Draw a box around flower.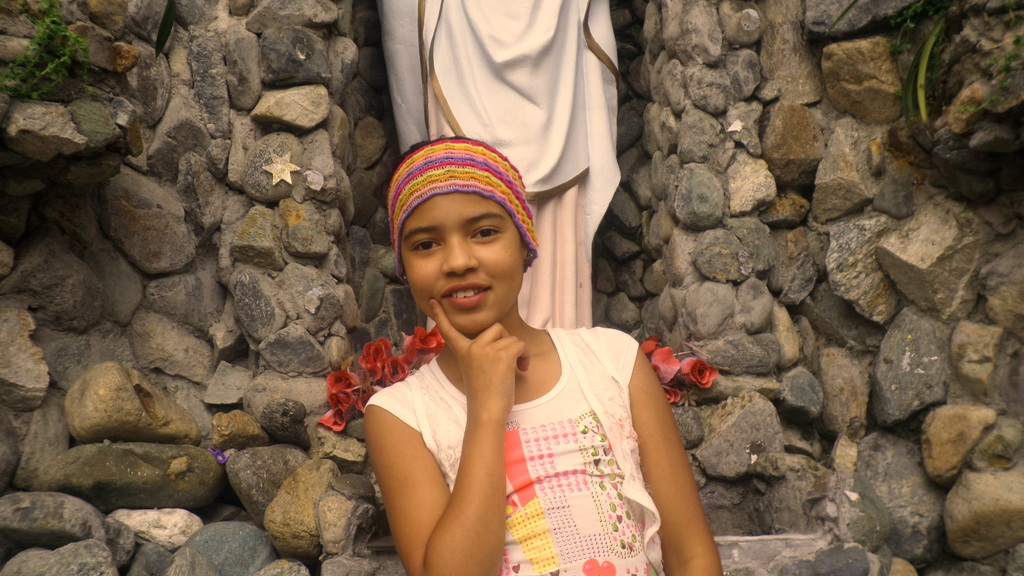
(x1=313, y1=387, x2=369, y2=431).
